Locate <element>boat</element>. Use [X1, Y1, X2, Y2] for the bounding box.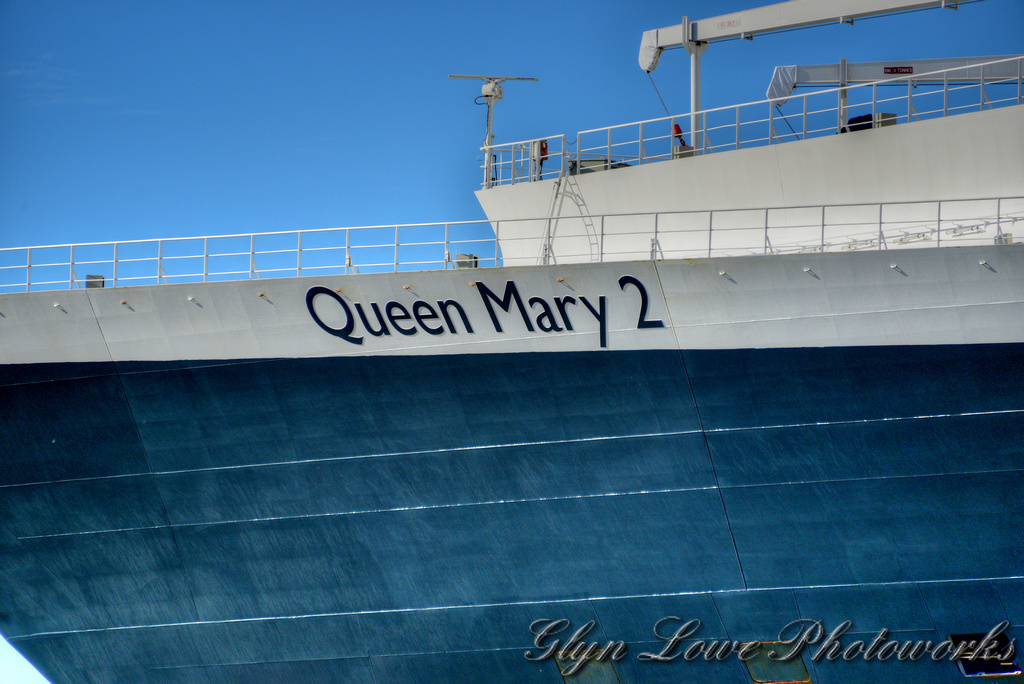
[28, 81, 1023, 621].
